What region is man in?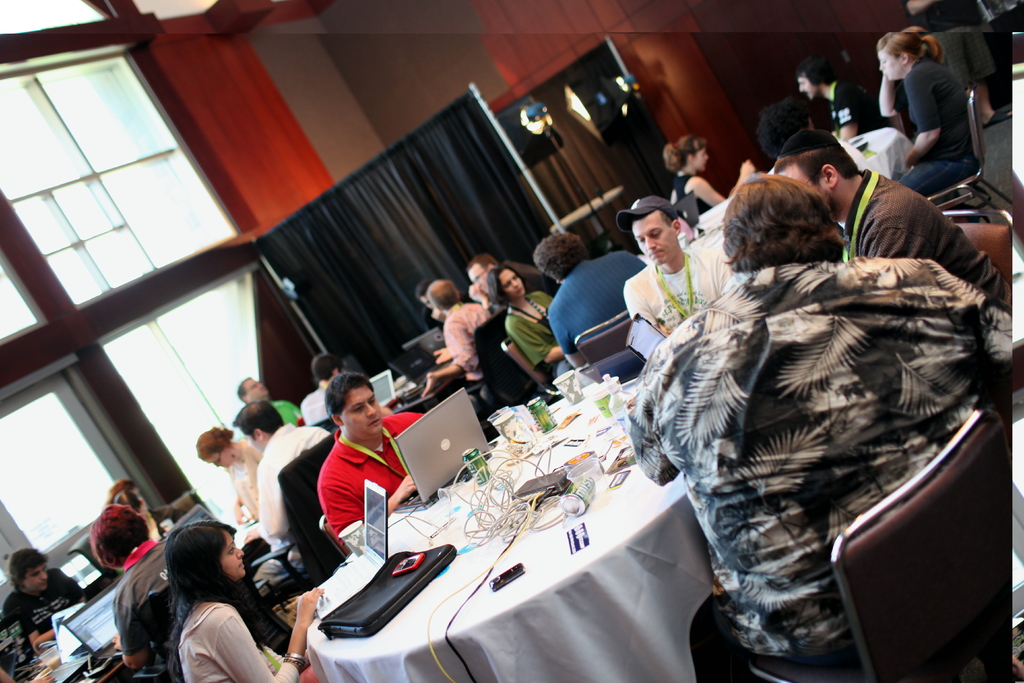
BBox(235, 377, 314, 425).
